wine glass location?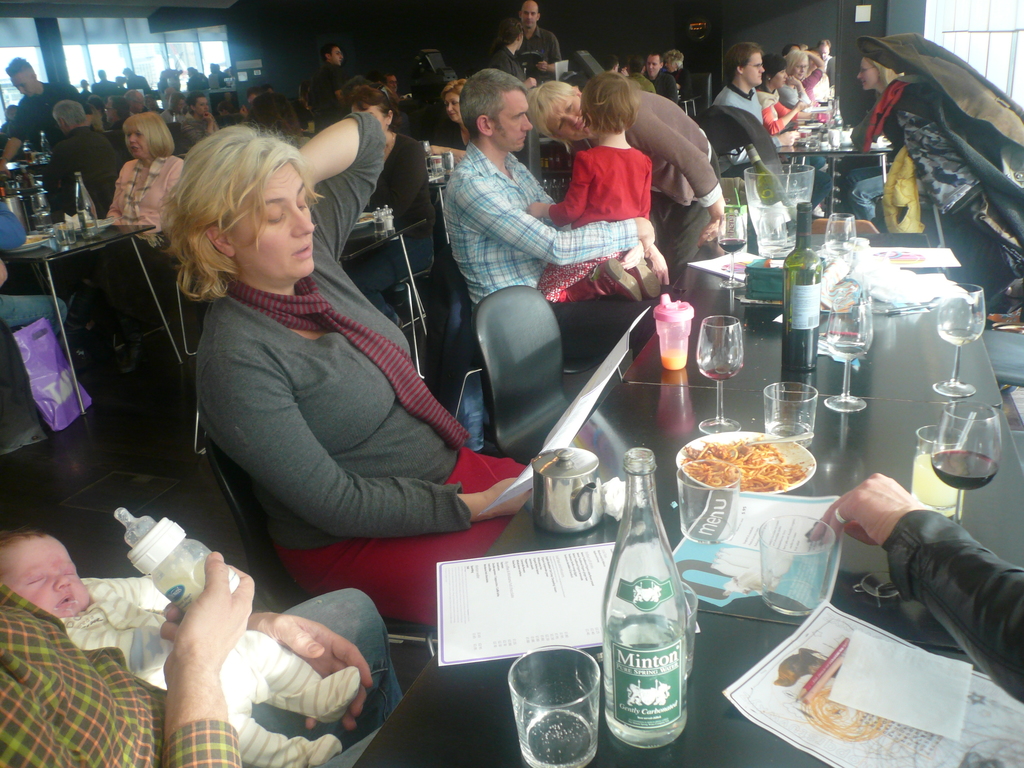
bbox=(717, 213, 746, 285)
